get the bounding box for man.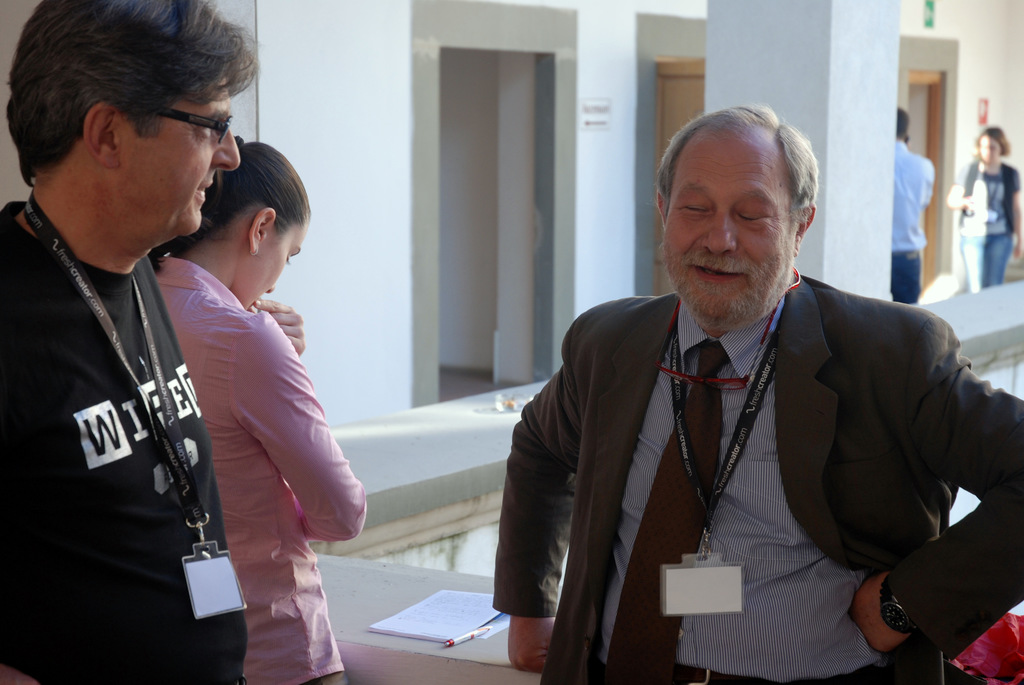
box(891, 104, 936, 303).
